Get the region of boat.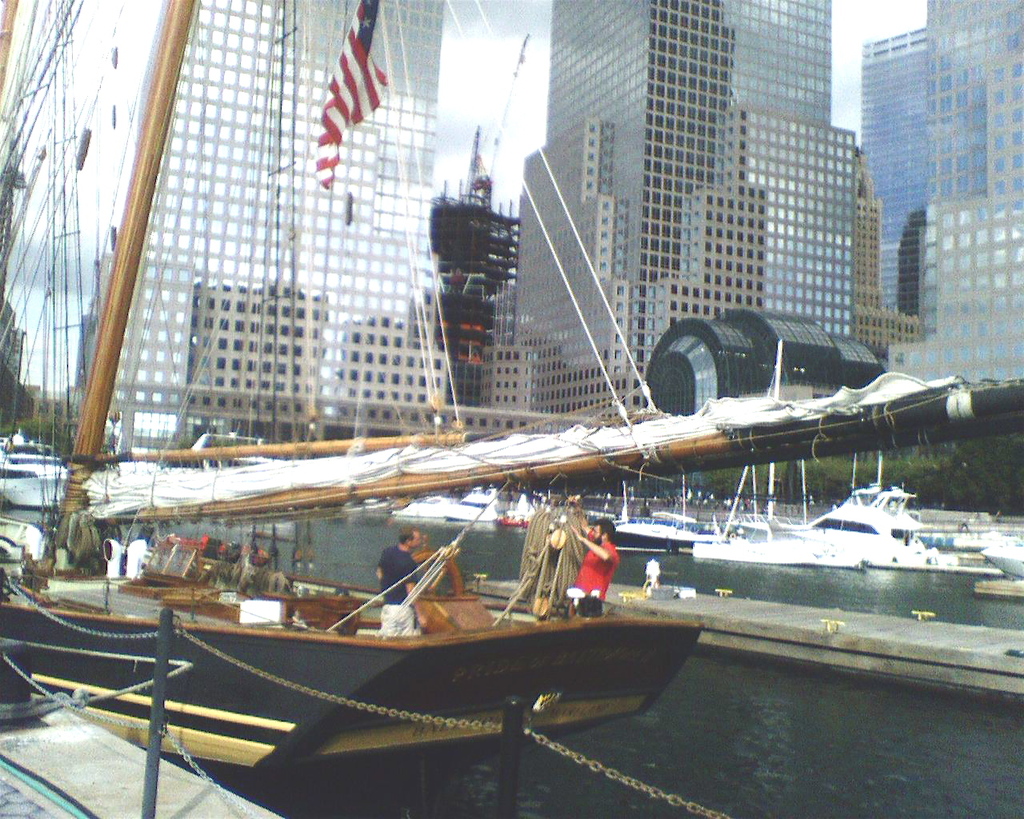
[651,453,867,565].
